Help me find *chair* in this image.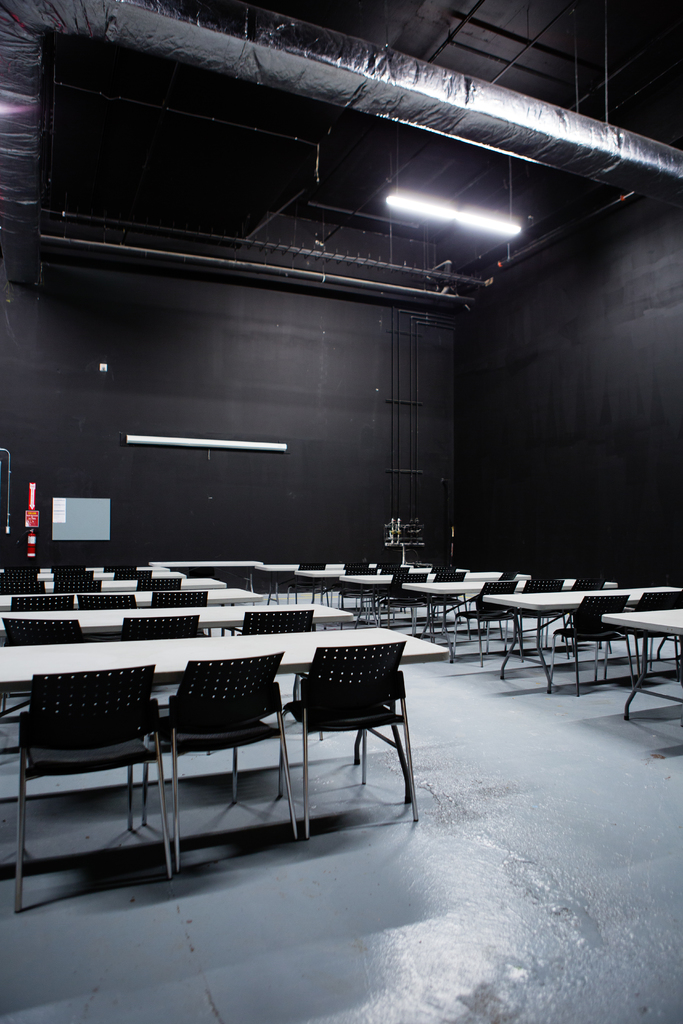
Found it: box=[602, 593, 682, 689].
